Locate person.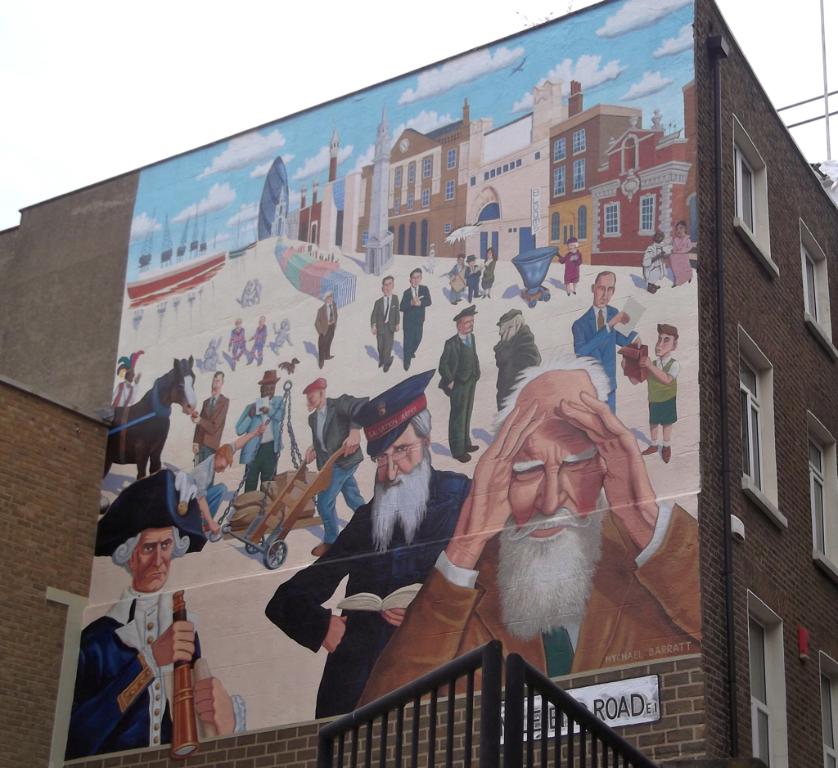
Bounding box: {"left": 573, "top": 273, "right": 630, "bottom": 423}.
